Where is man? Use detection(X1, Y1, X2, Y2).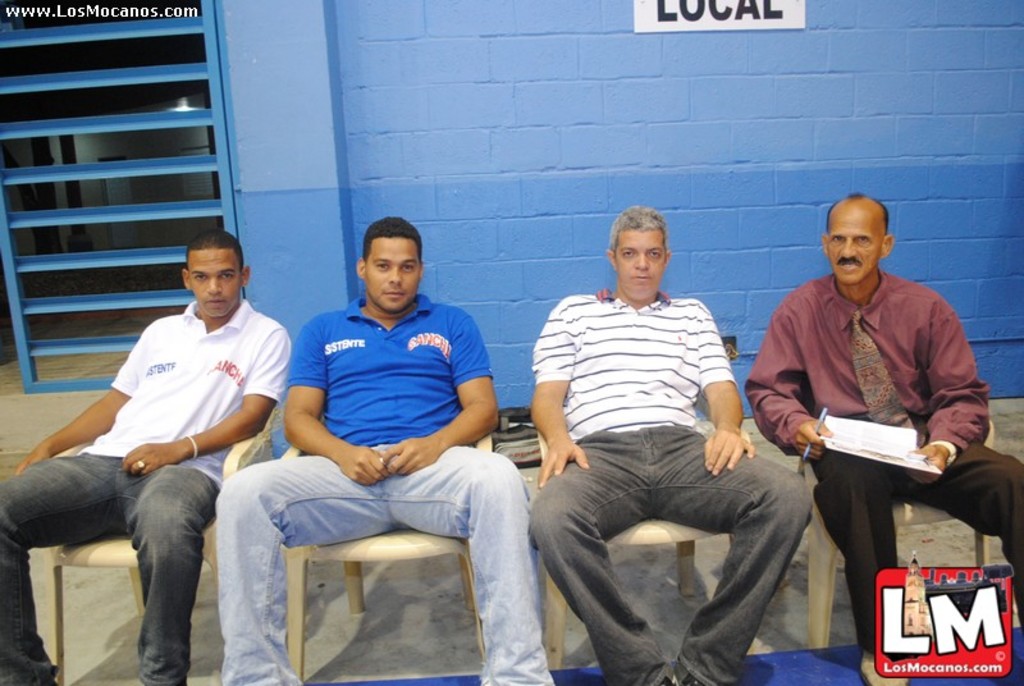
detection(35, 233, 284, 677).
